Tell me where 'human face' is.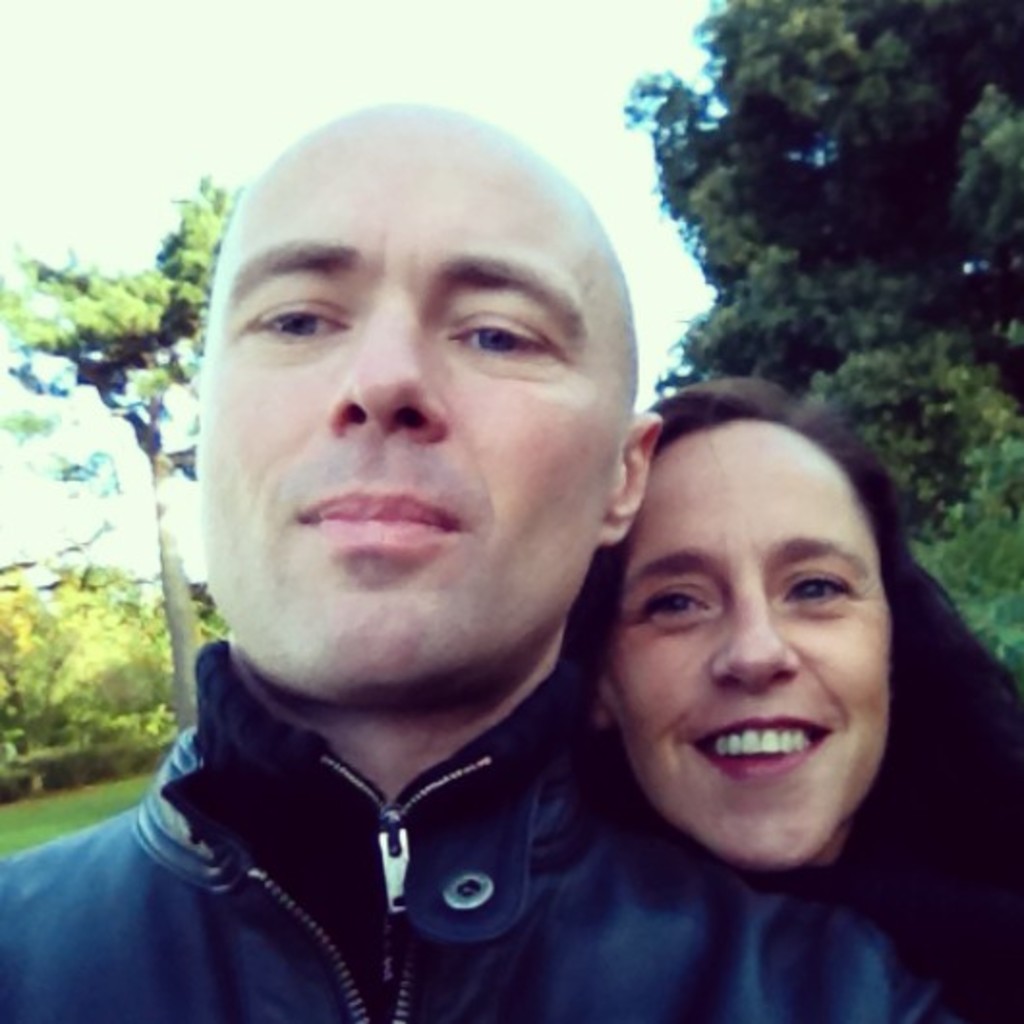
'human face' is at left=189, top=129, right=601, bottom=711.
